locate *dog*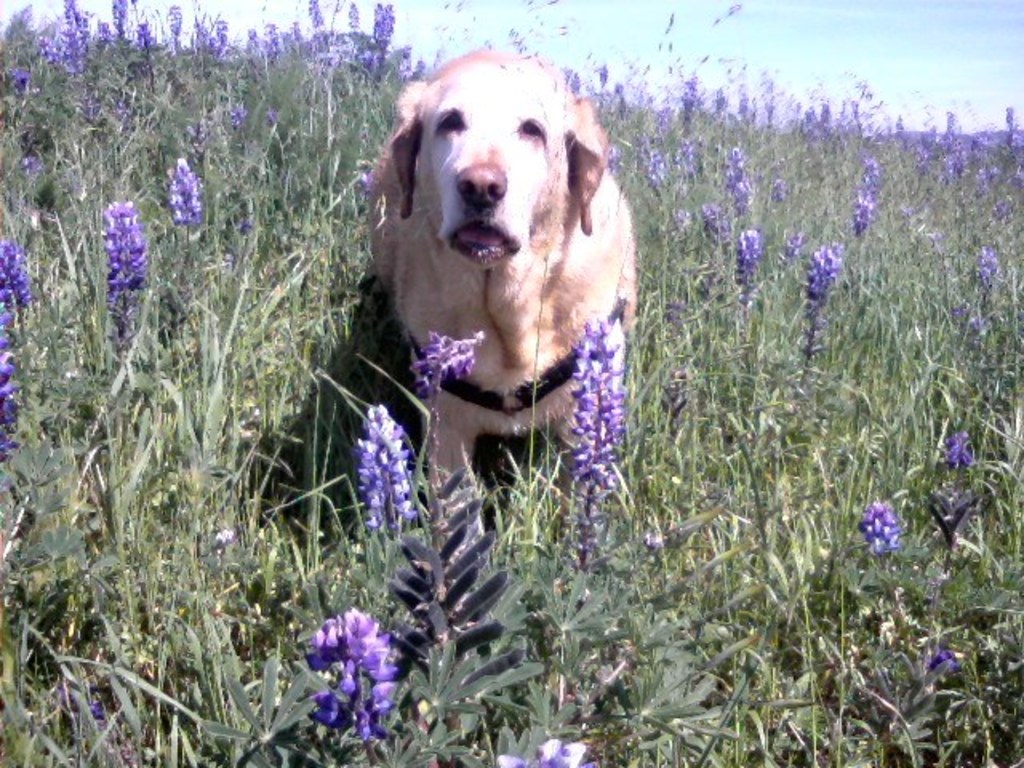
(365, 50, 637, 766)
